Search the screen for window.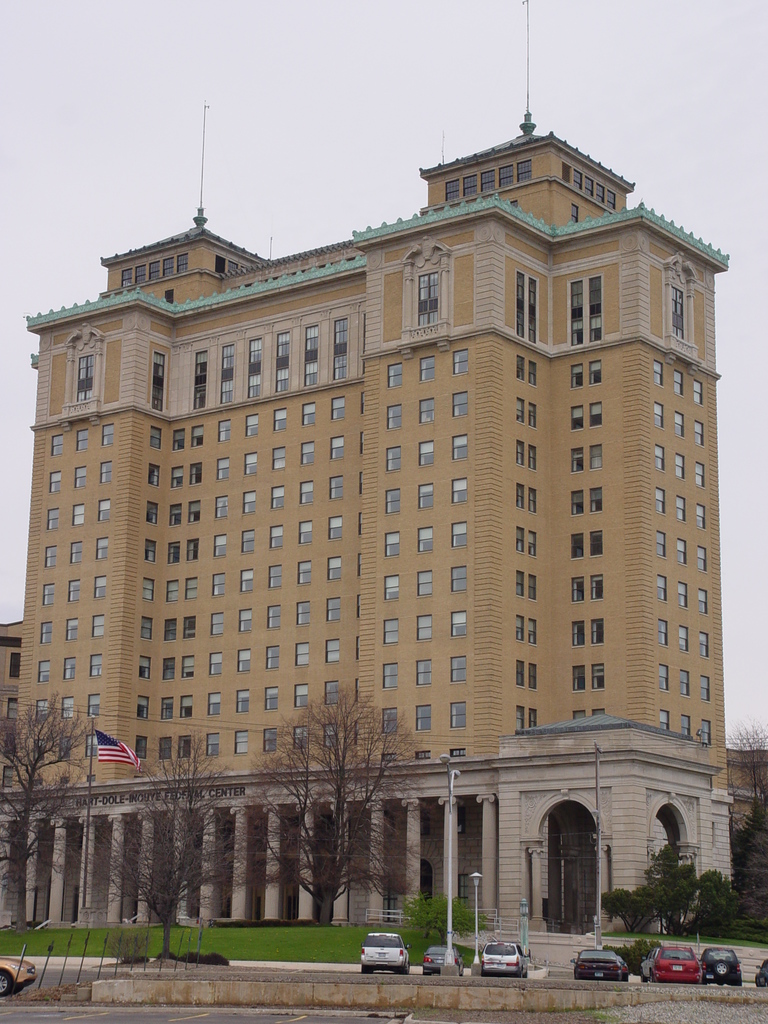
Found at <box>352,721,357,748</box>.
